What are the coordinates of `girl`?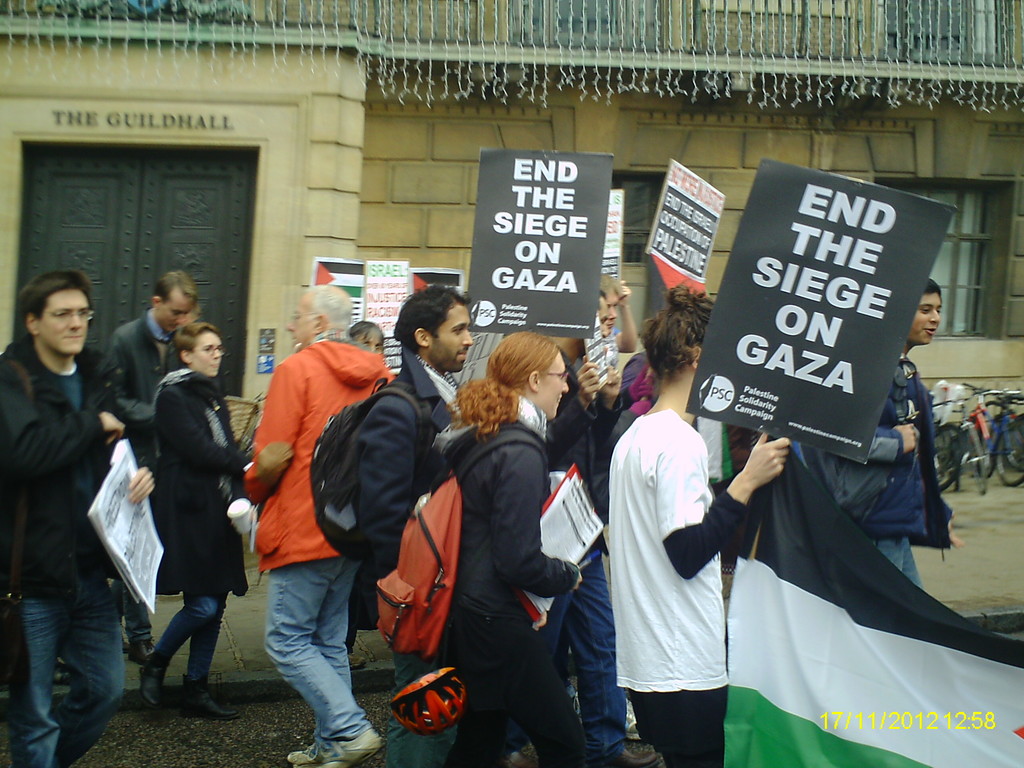
<box>138,322,258,724</box>.
